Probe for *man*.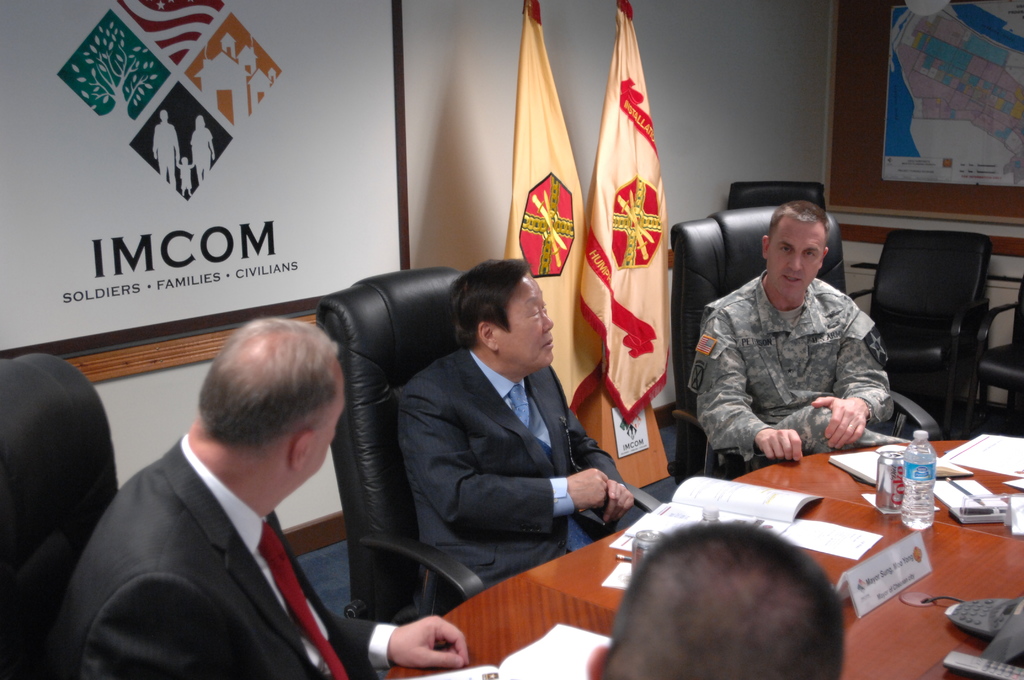
Probe result: {"x1": 396, "y1": 254, "x2": 650, "y2": 614}.
